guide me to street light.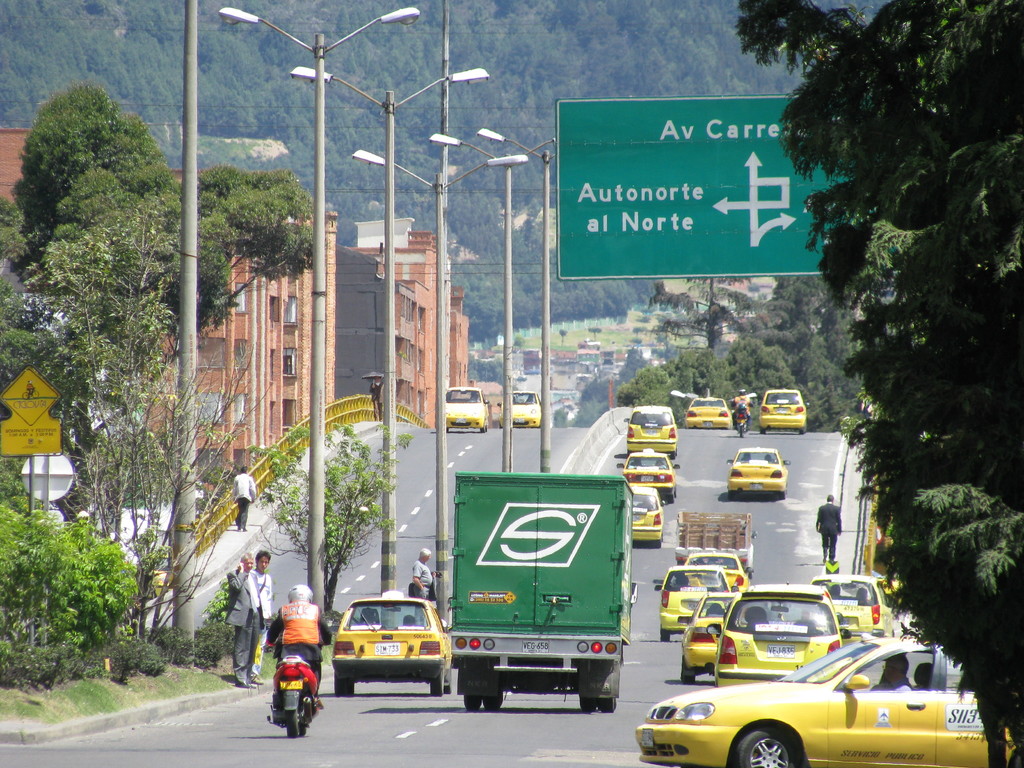
Guidance: (left=487, top=130, right=554, bottom=471).
